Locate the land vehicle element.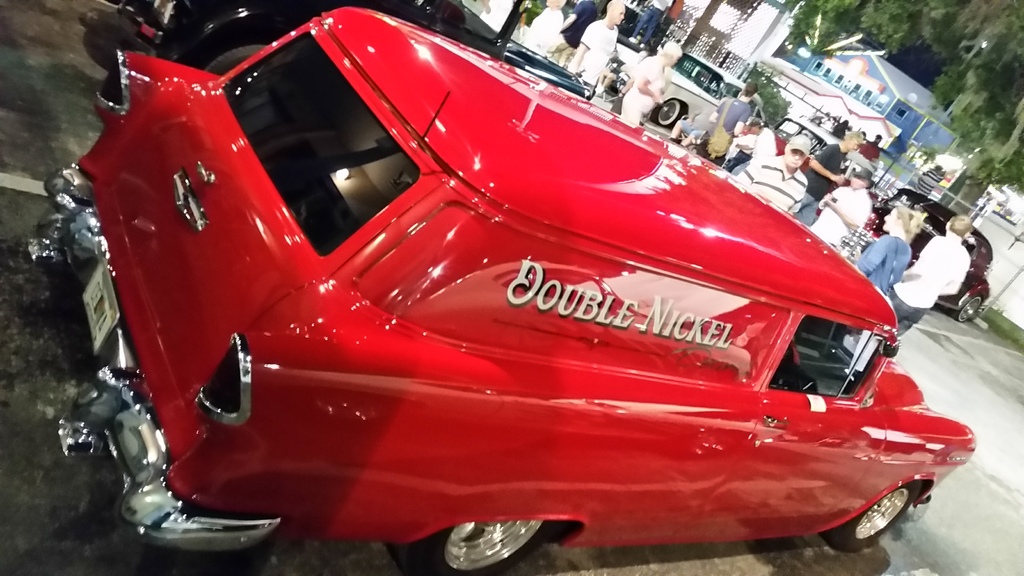
Element bbox: crop(741, 115, 886, 200).
